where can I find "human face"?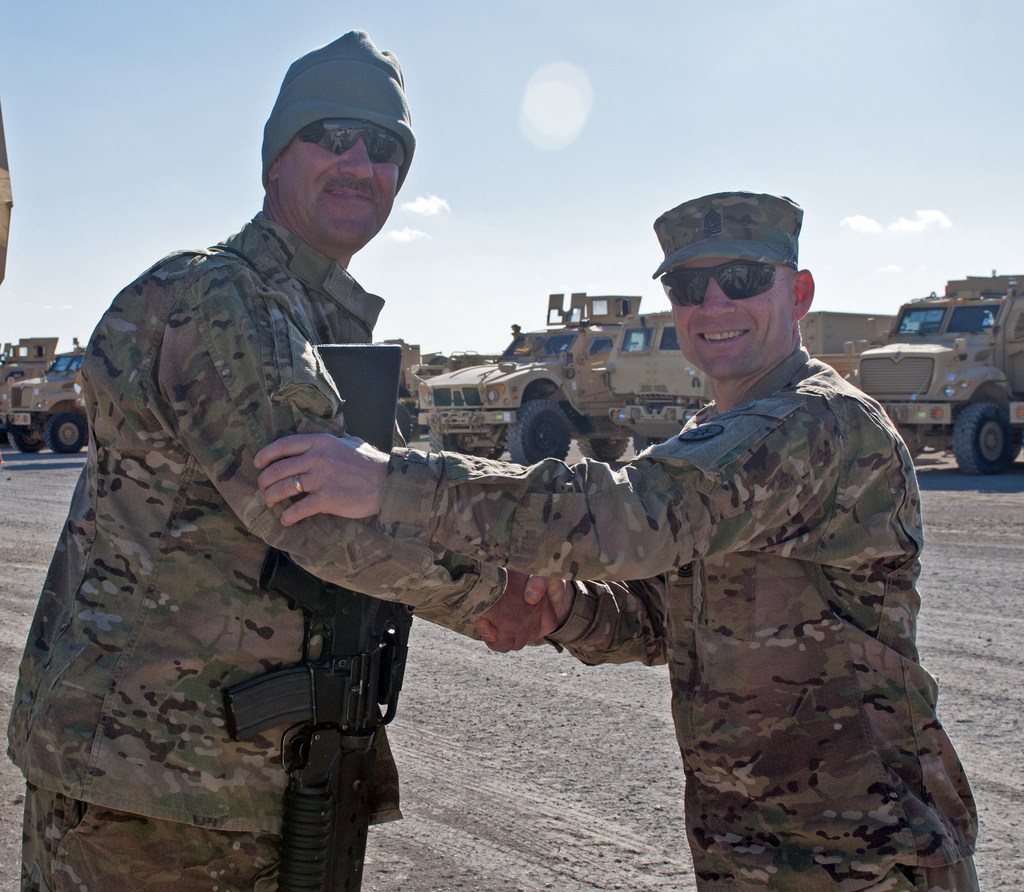
You can find it at [left=277, top=114, right=399, bottom=254].
